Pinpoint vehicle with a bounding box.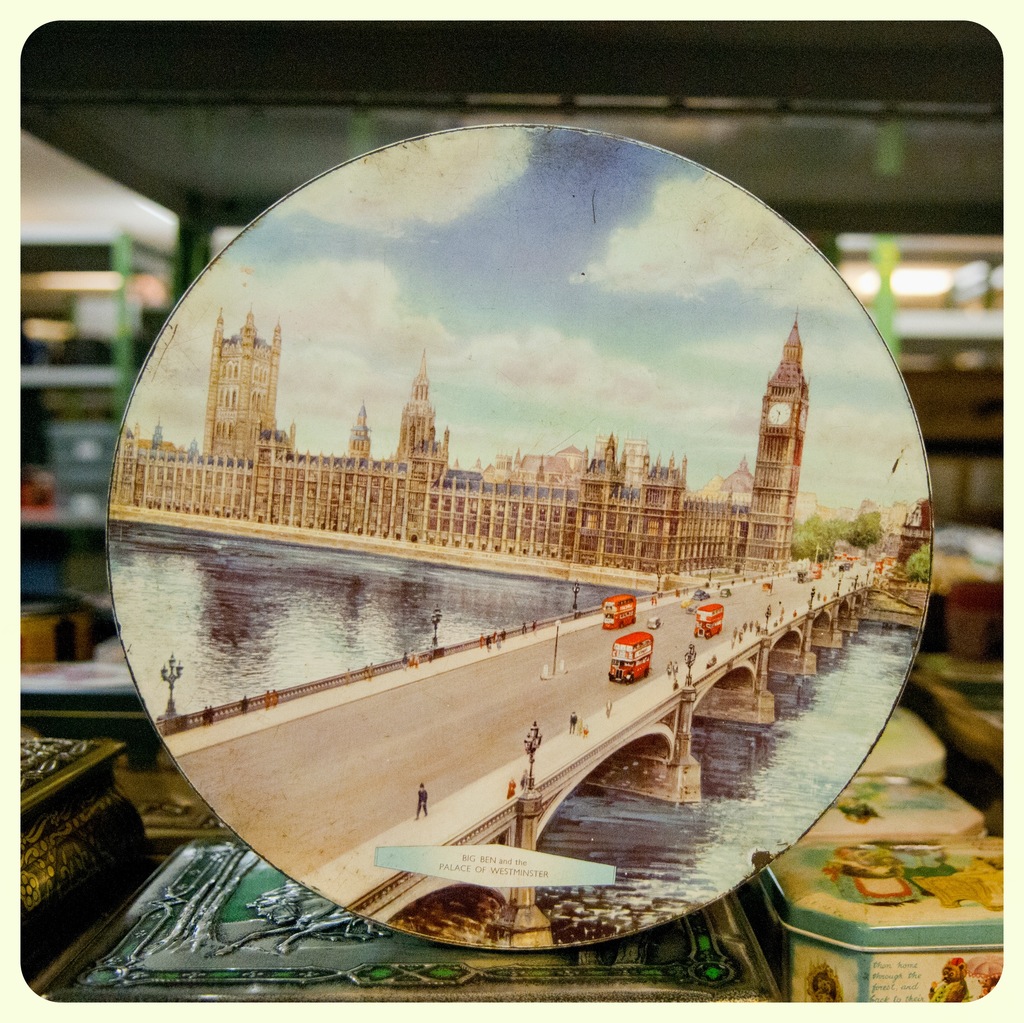
647 616 659 631.
